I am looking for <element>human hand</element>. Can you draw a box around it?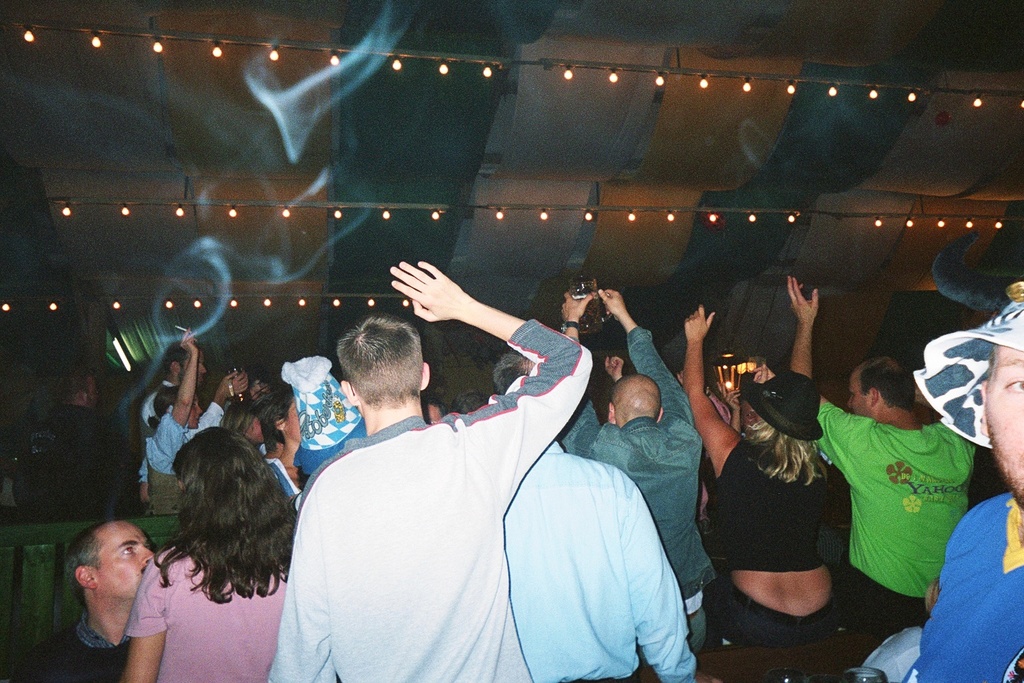
Sure, the bounding box is bbox=[217, 368, 251, 400].
